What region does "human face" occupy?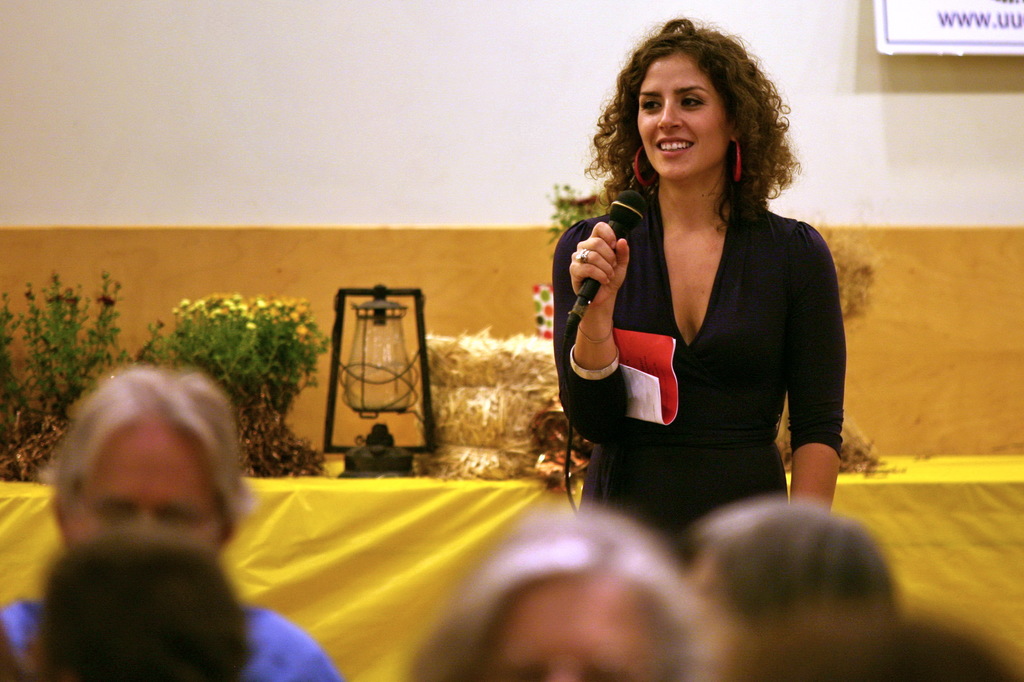
70:416:219:545.
